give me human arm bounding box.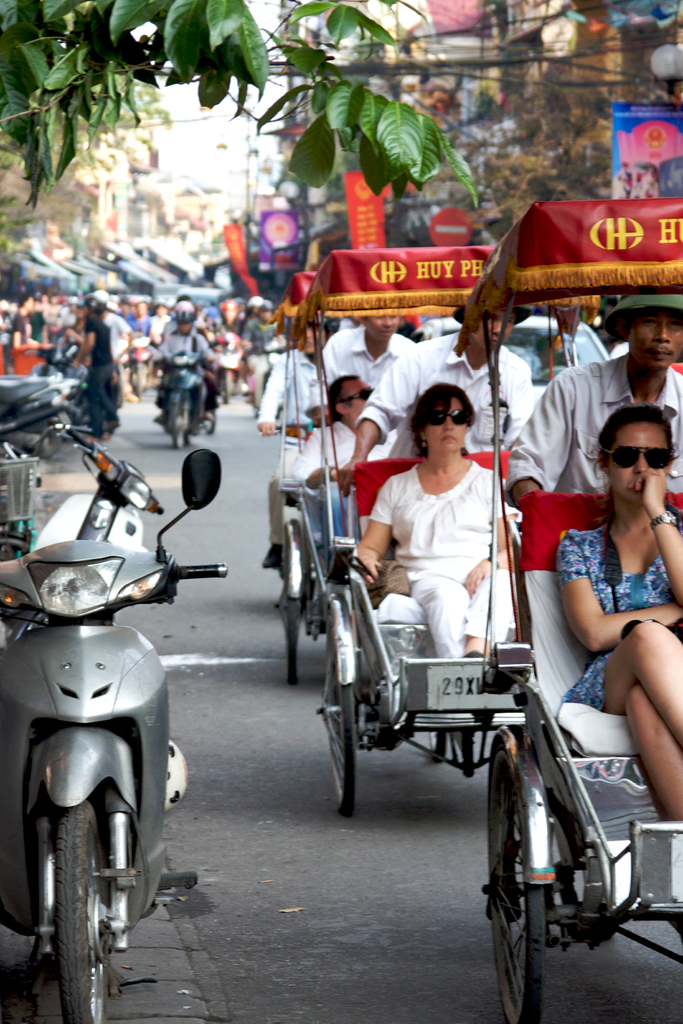
box(559, 522, 682, 660).
